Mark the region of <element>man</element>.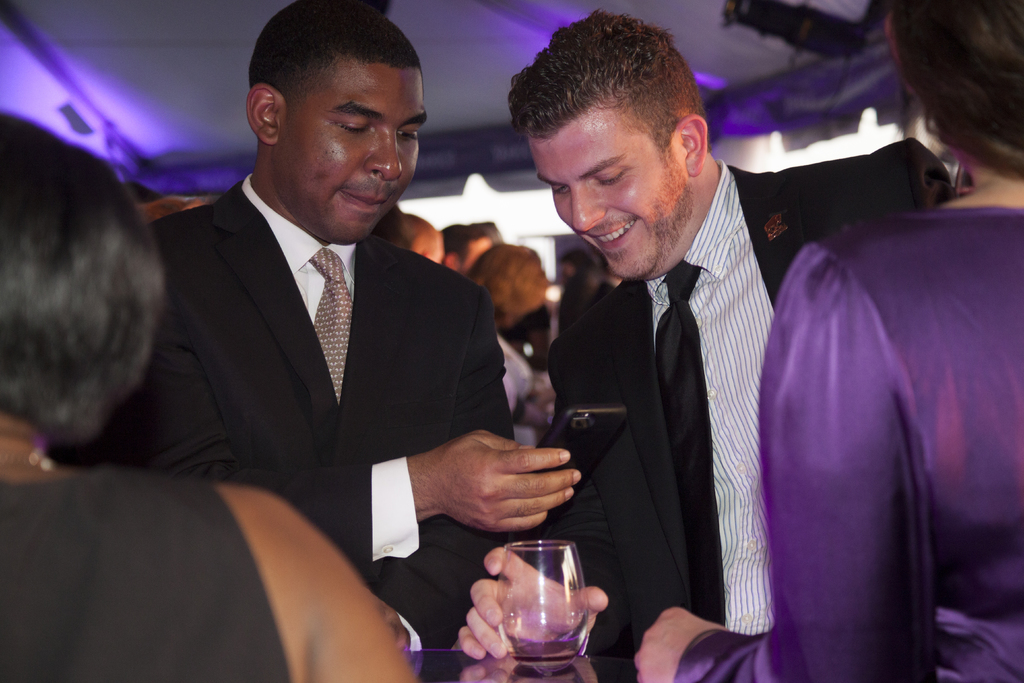
Region: Rect(44, 0, 531, 645).
